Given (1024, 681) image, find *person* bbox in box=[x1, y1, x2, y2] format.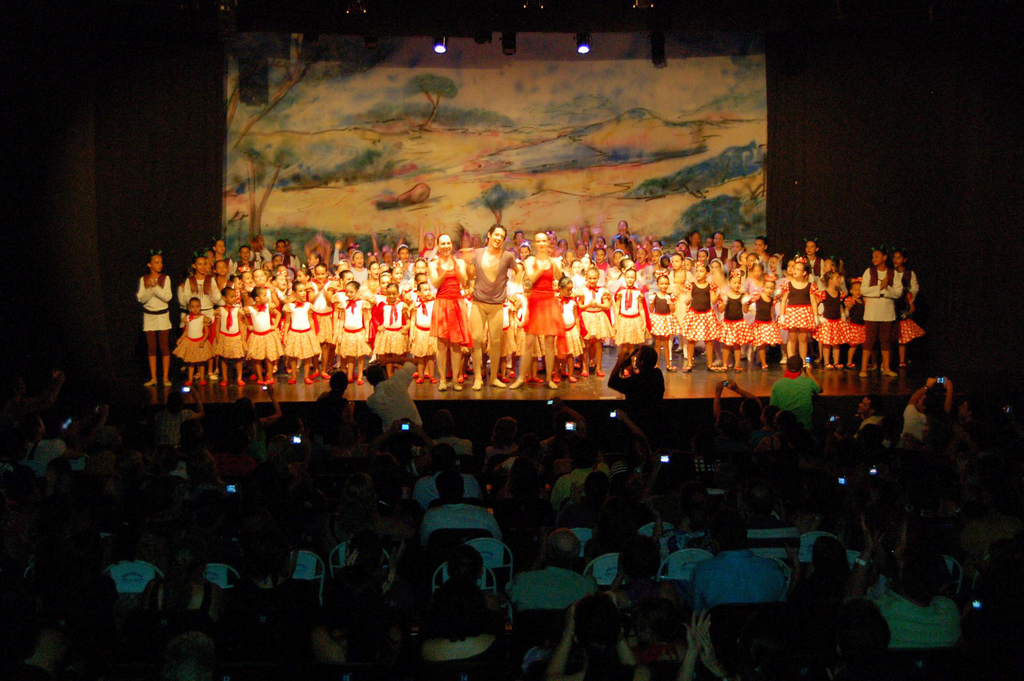
box=[414, 586, 523, 678].
